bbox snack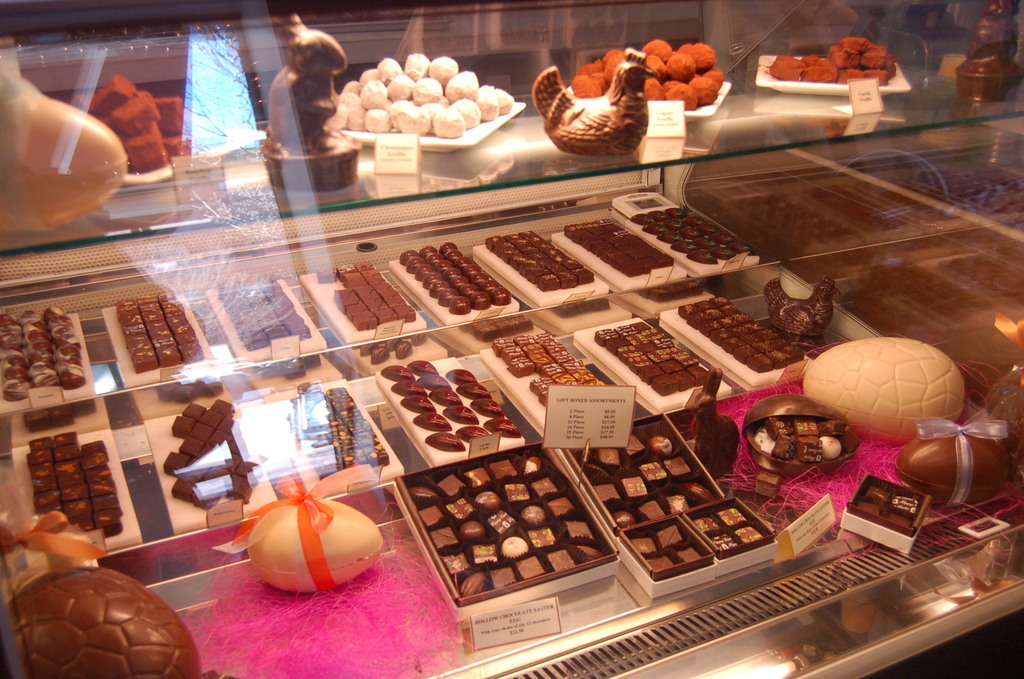
525/45/653/153
